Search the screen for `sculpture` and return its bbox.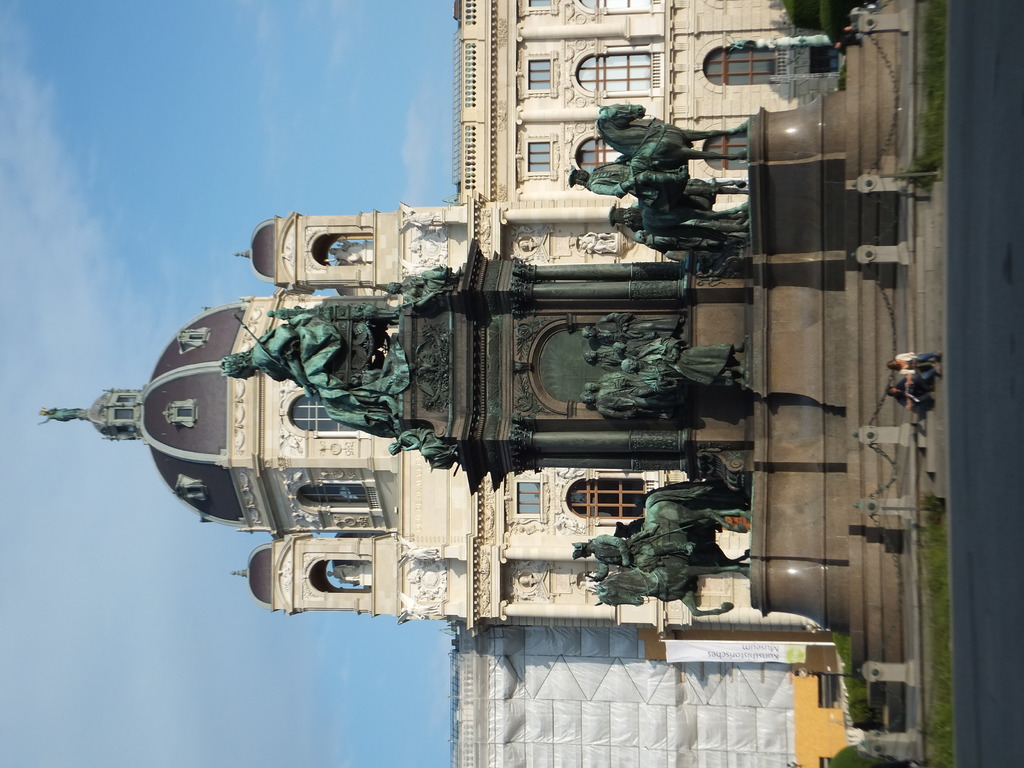
Found: (left=213, top=308, right=375, bottom=432).
